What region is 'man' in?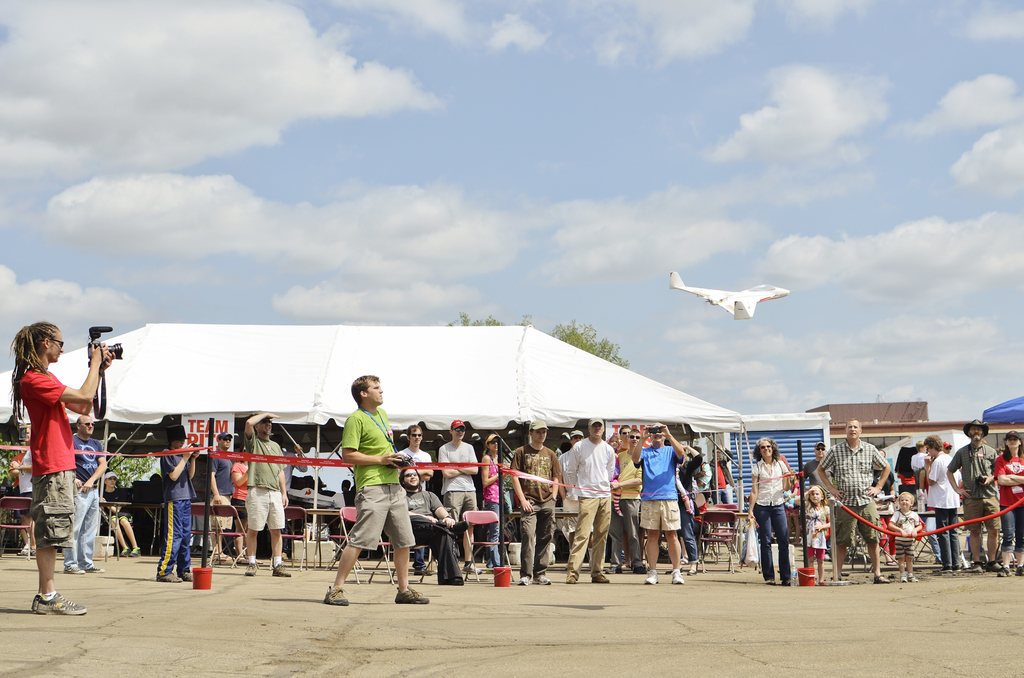
(210,426,236,558).
